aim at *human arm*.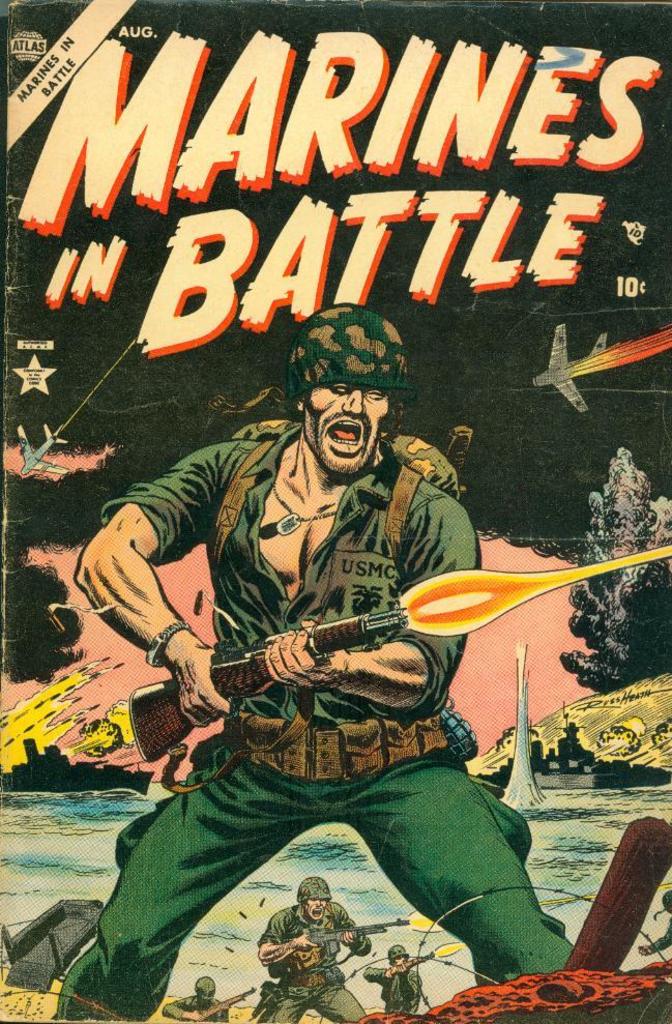
Aimed at pyautogui.locateOnScreen(340, 910, 374, 958).
